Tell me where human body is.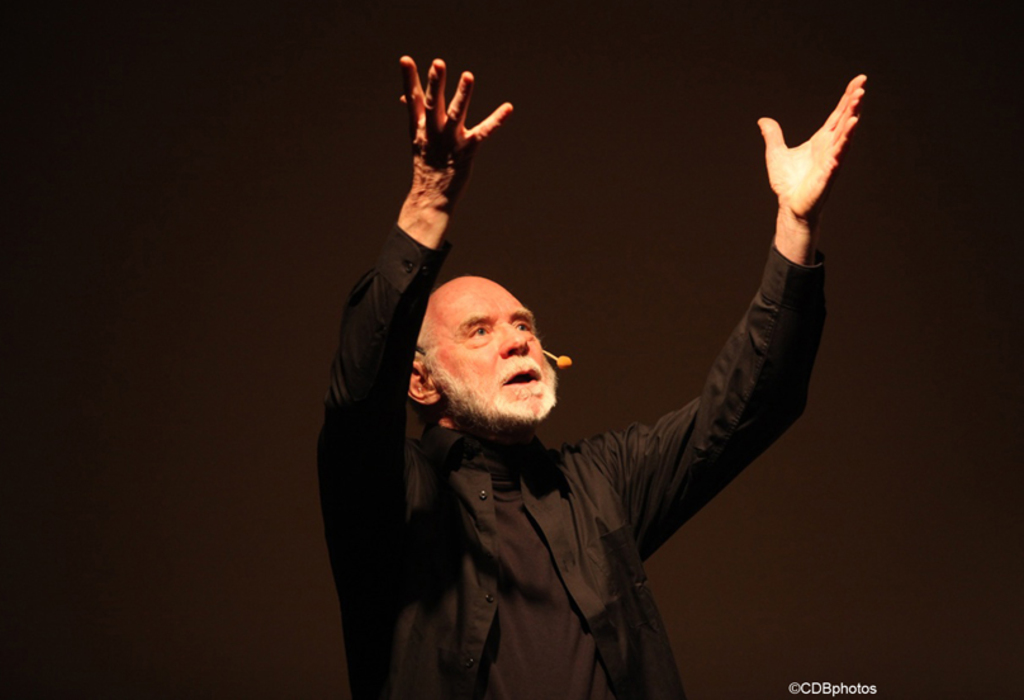
human body is at 328:96:888:699.
